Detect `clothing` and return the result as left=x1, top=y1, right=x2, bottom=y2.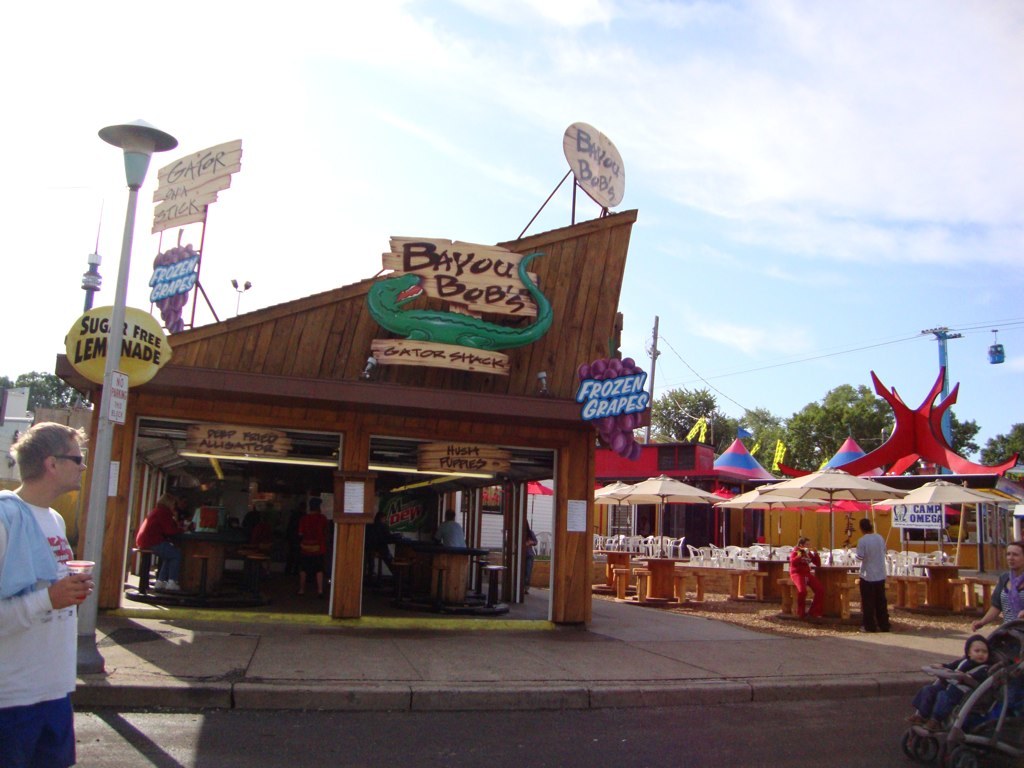
left=853, top=528, right=893, bottom=630.
